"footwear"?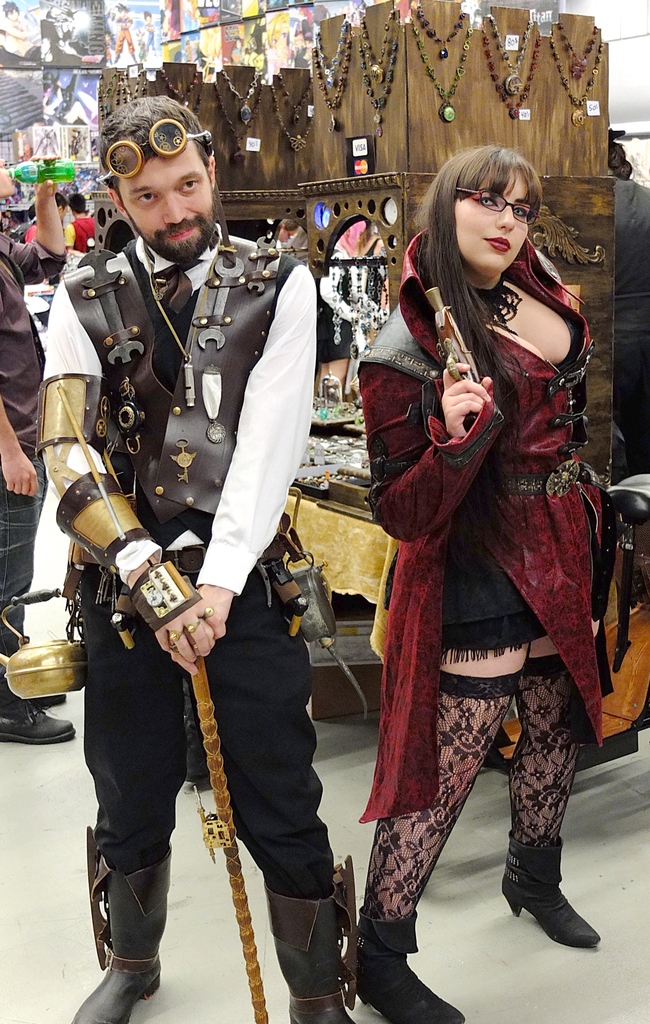
(left=0, top=698, right=76, bottom=744)
